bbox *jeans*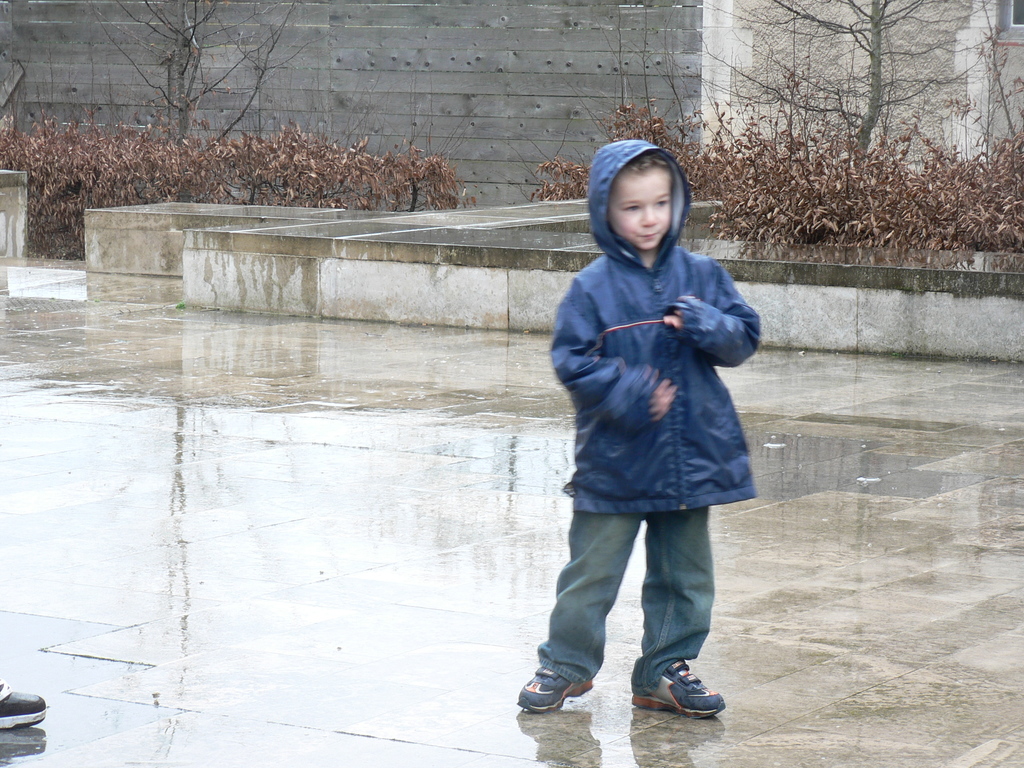
[x1=526, y1=504, x2=725, y2=722]
